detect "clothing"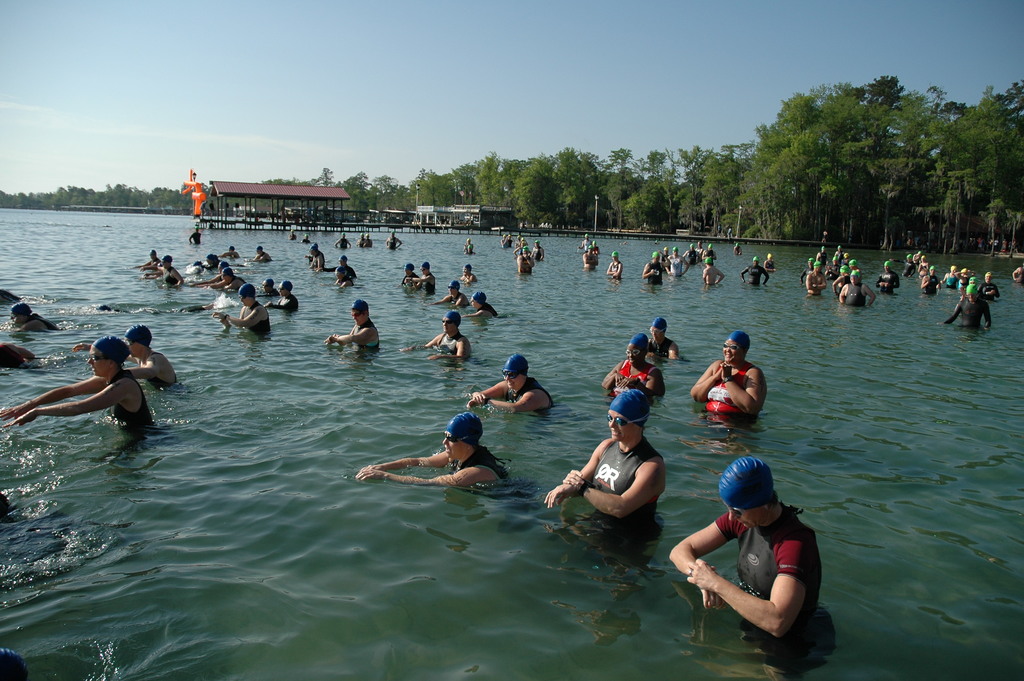
left=645, top=258, right=662, bottom=283
